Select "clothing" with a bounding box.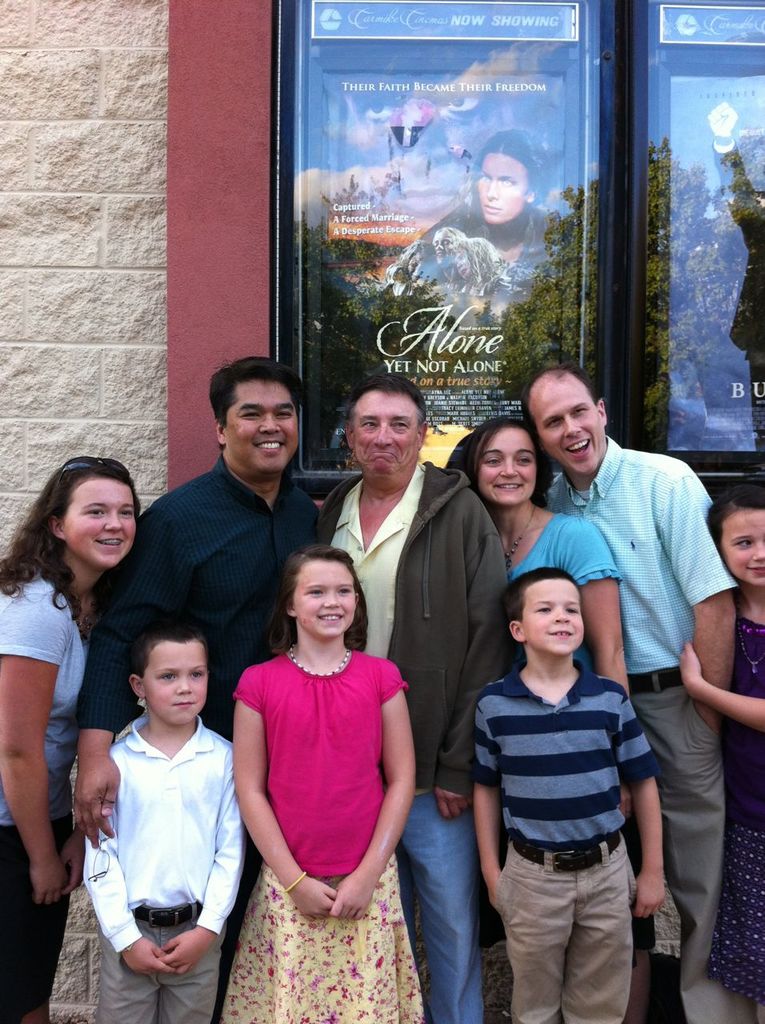
left=543, top=436, right=730, bottom=973.
